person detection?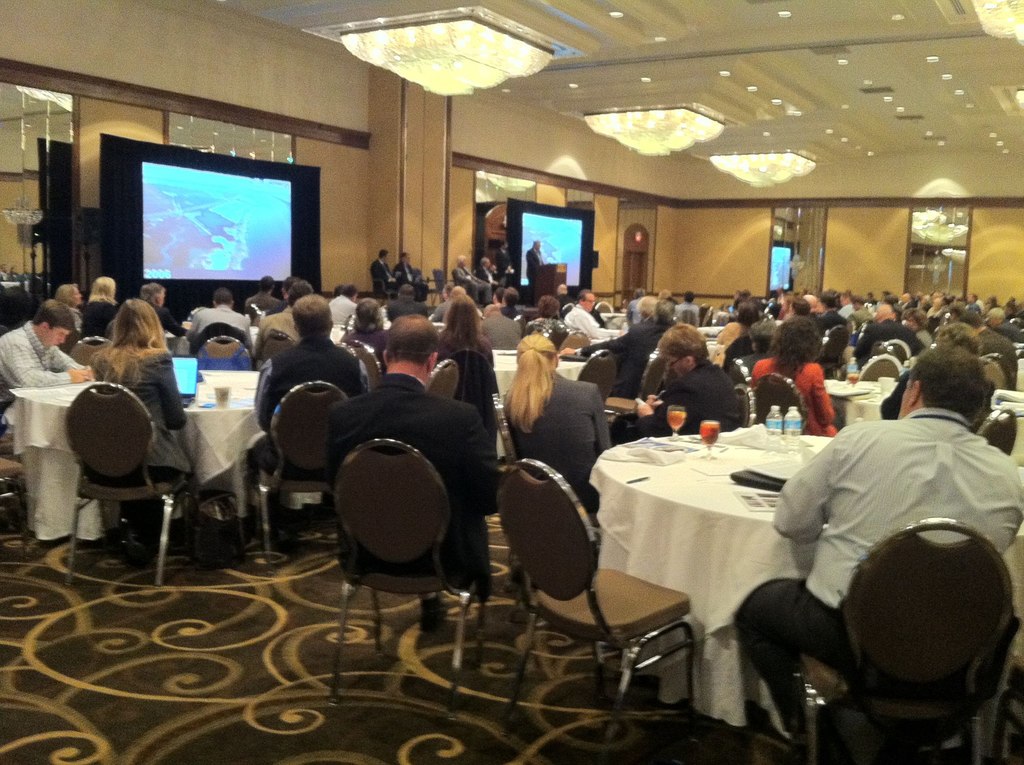
764,333,994,733
